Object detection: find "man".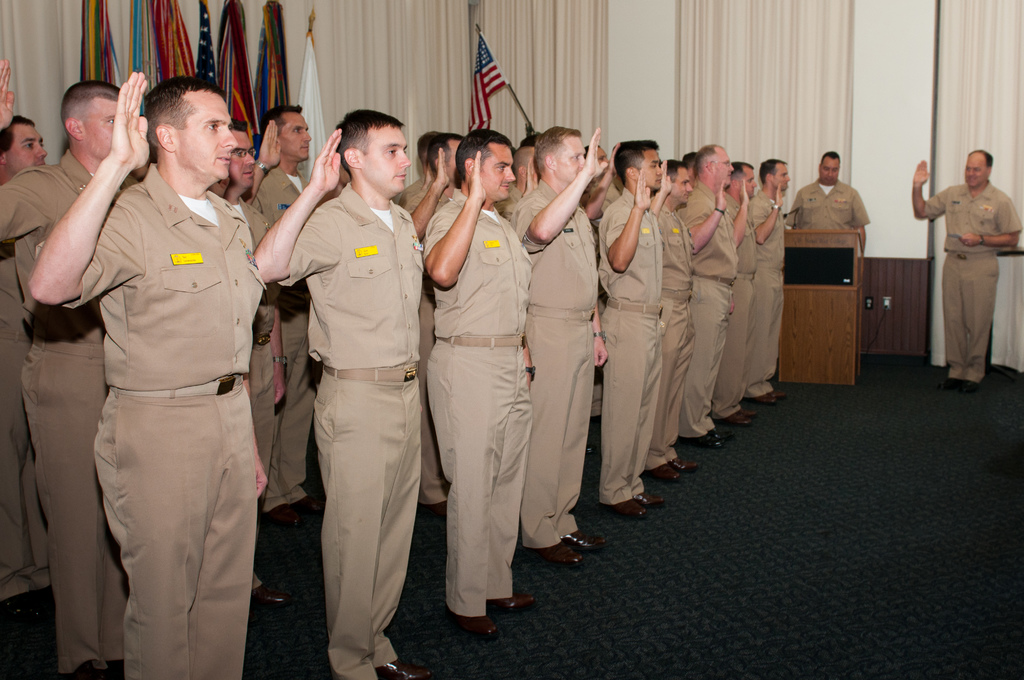
(908, 151, 1023, 394).
